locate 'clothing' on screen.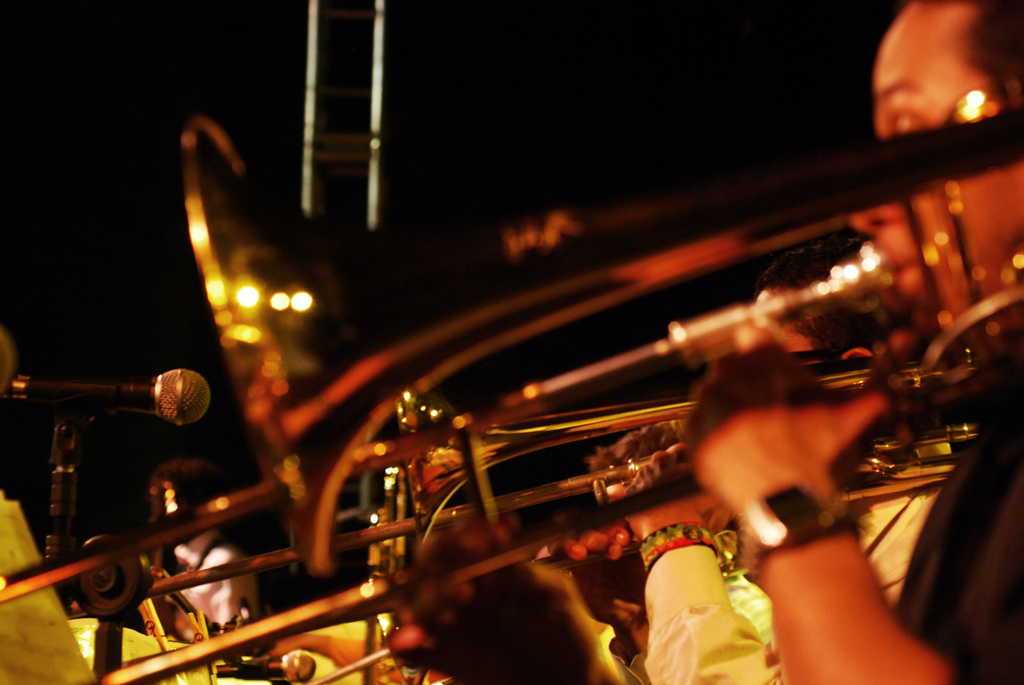
On screen at locate(609, 492, 934, 684).
